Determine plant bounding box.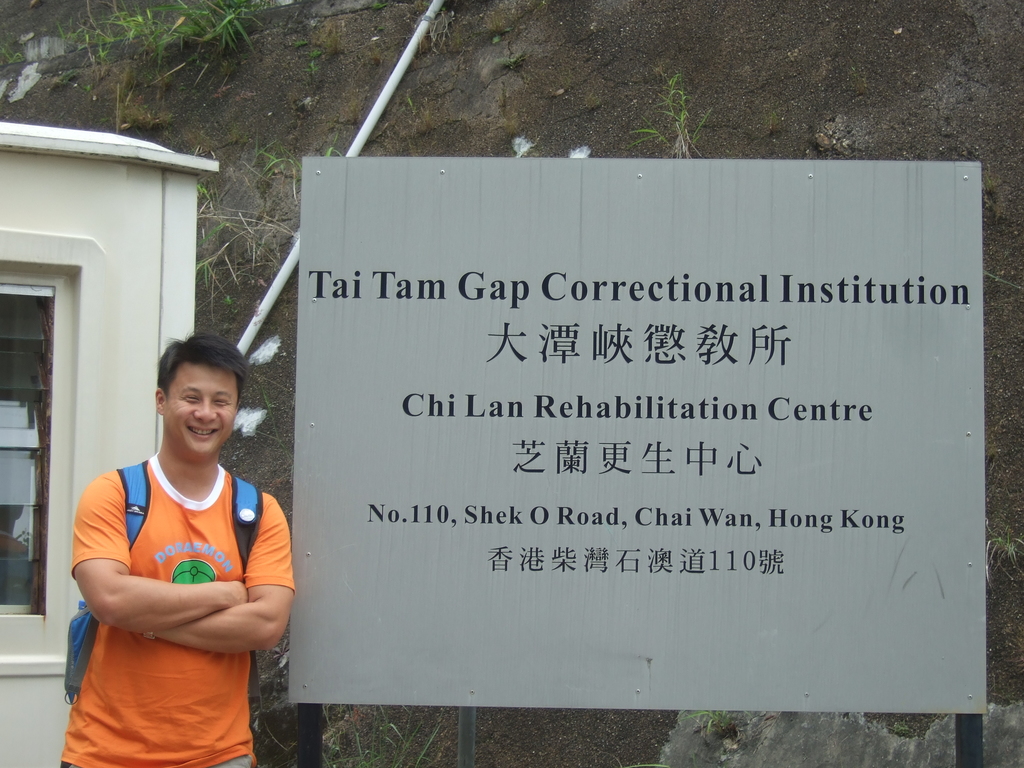
Determined: rect(260, 388, 292, 458).
